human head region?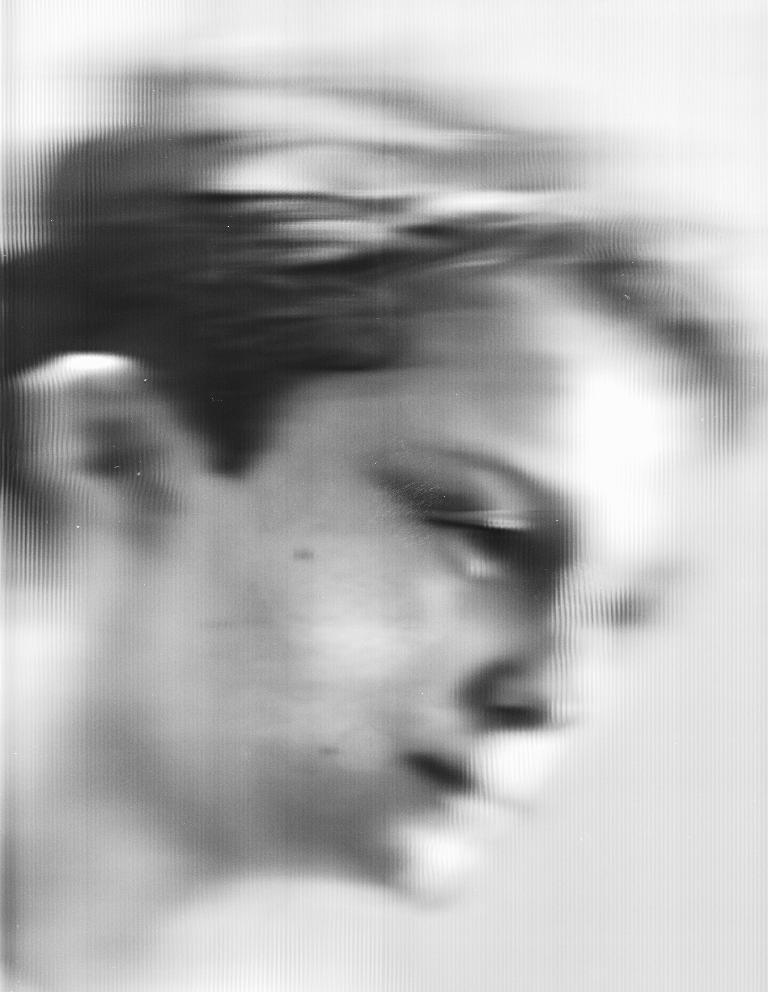
crop(0, 46, 767, 901)
